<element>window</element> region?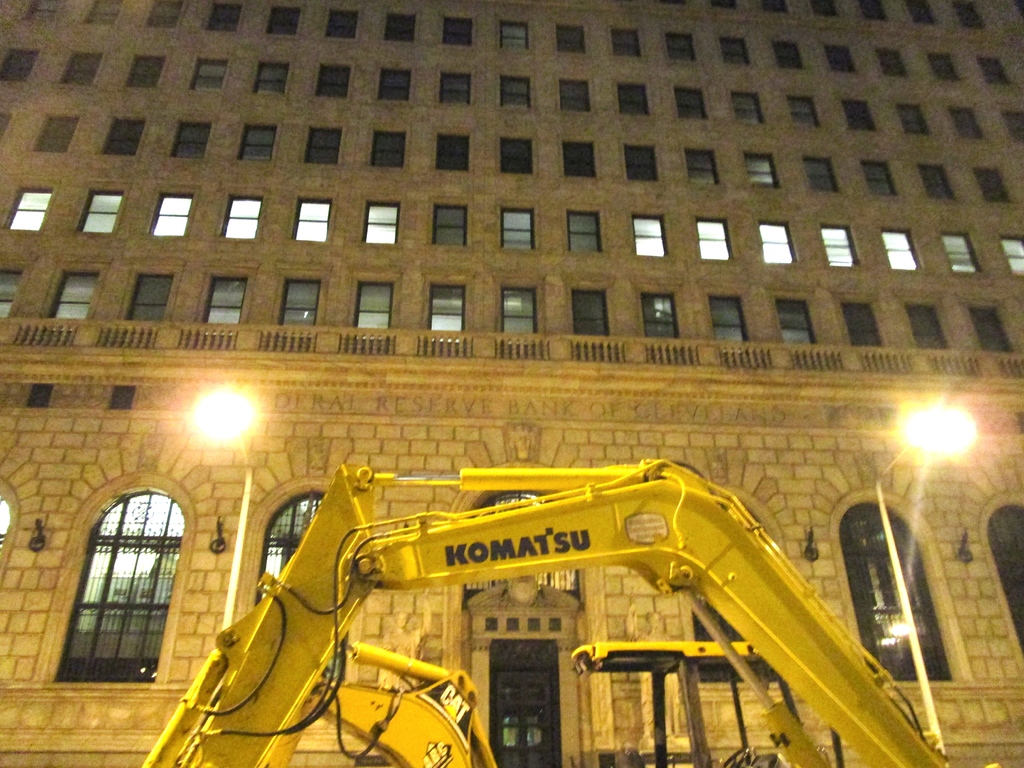
l=607, t=29, r=643, b=58
